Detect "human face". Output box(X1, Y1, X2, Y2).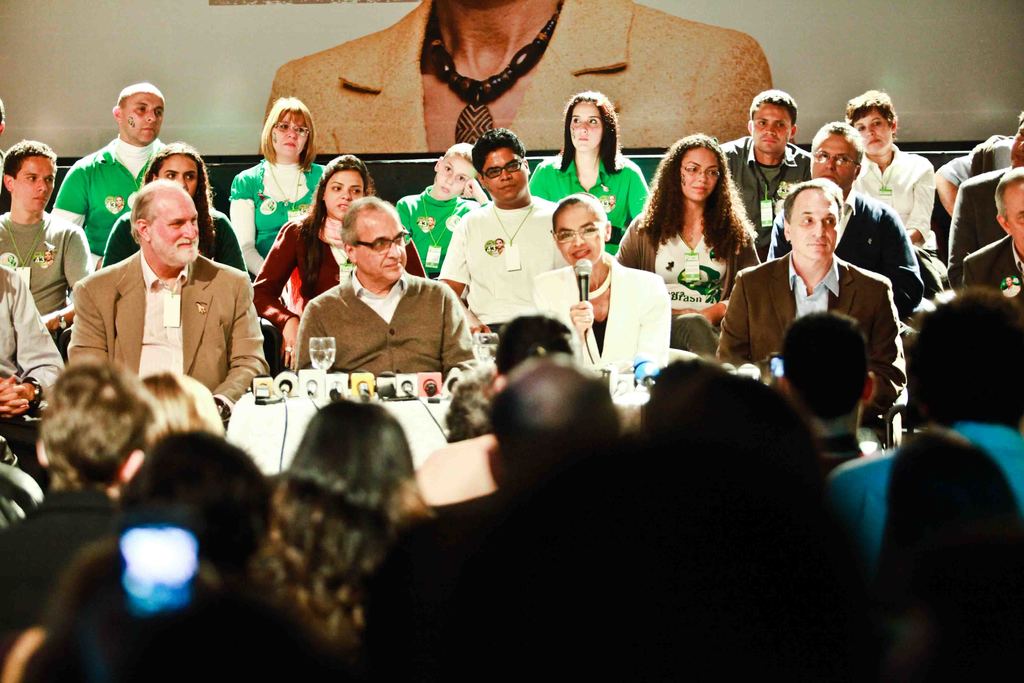
box(854, 115, 889, 152).
